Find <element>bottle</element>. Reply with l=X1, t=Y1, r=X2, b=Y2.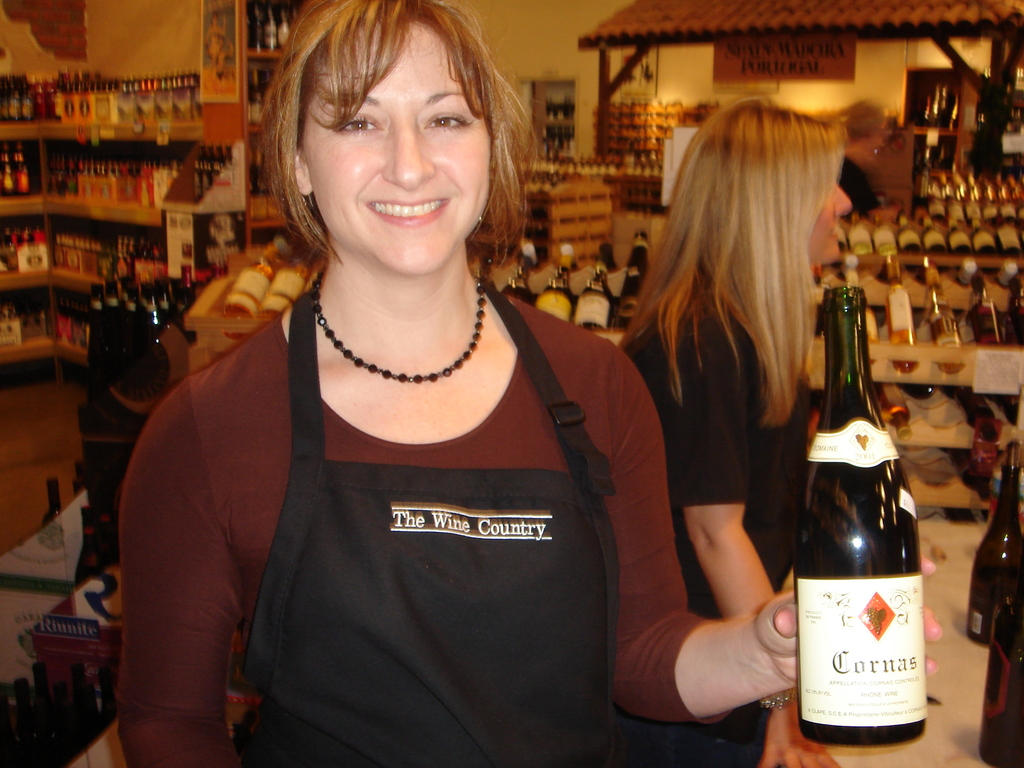
l=10, t=76, r=24, b=124.
